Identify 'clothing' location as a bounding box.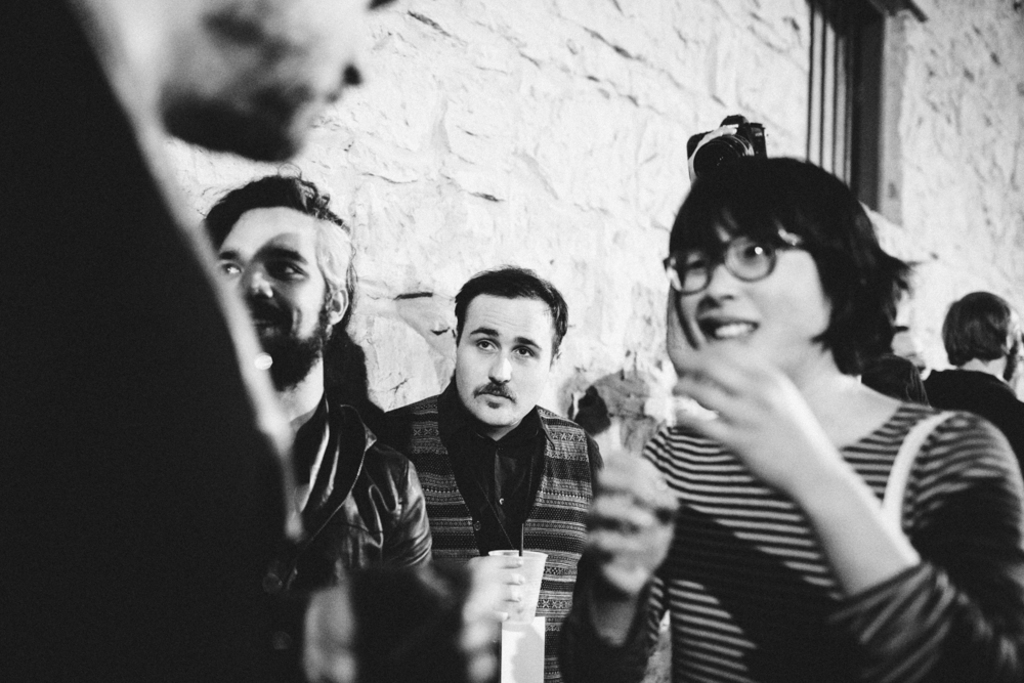
region(373, 374, 602, 682).
